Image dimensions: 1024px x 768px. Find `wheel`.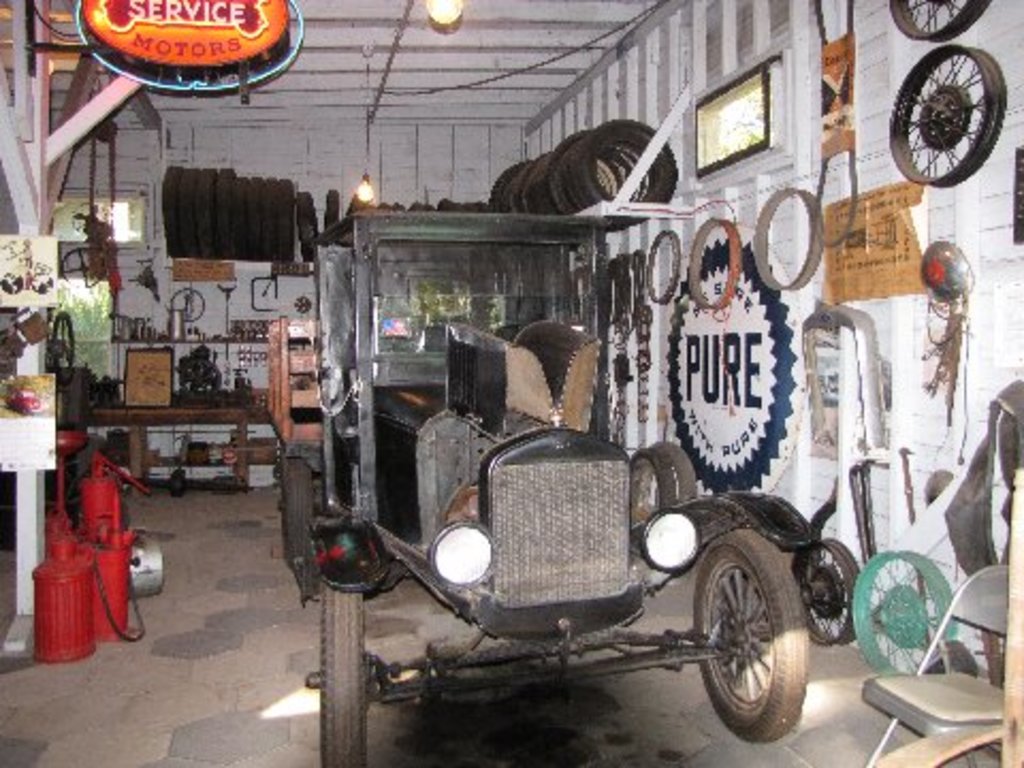
l=695, t=540, r=809, b=747.
